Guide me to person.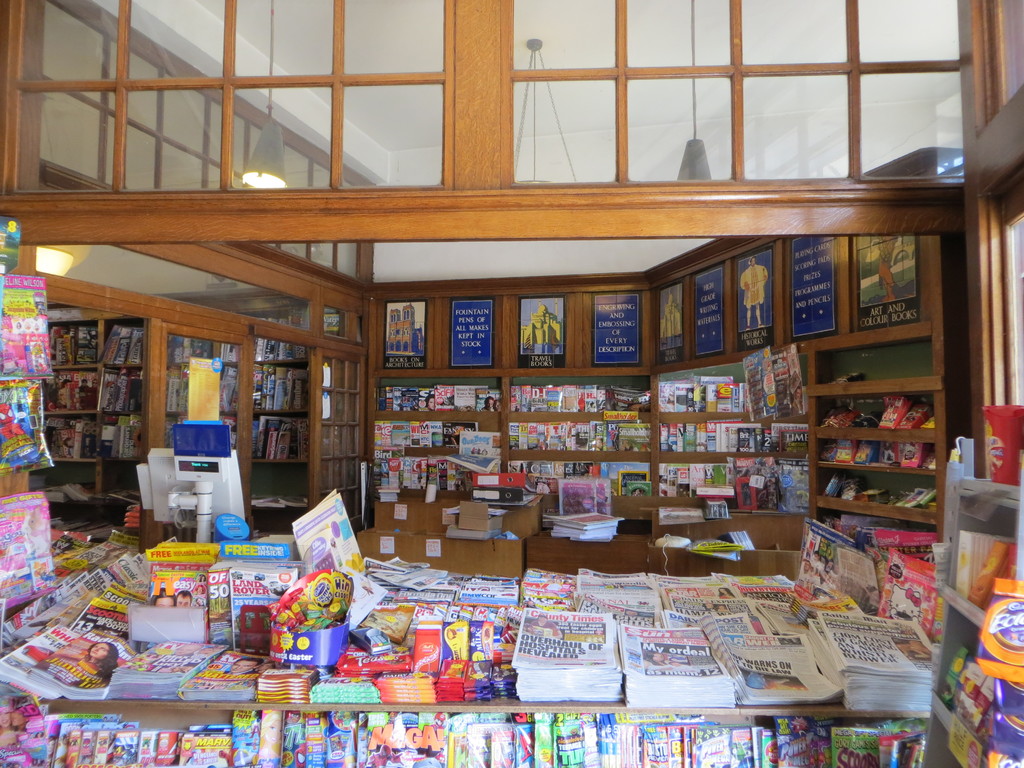
Guidance: x1=51 y1=638 x2=113 y2=679.
